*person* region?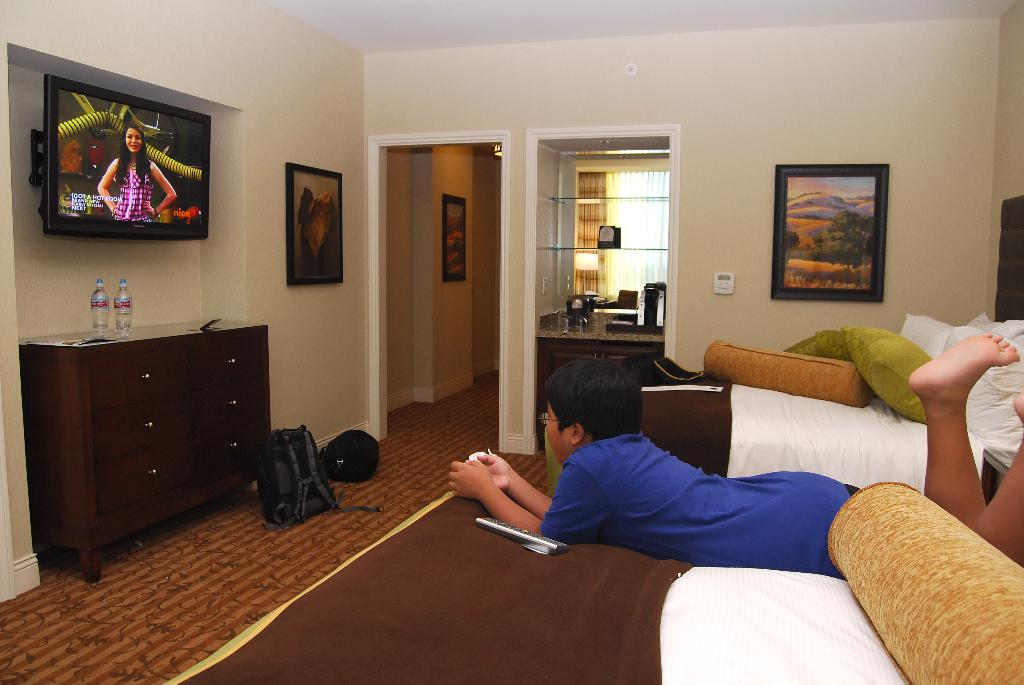
left=93, top=123, right=175, bottom=226
